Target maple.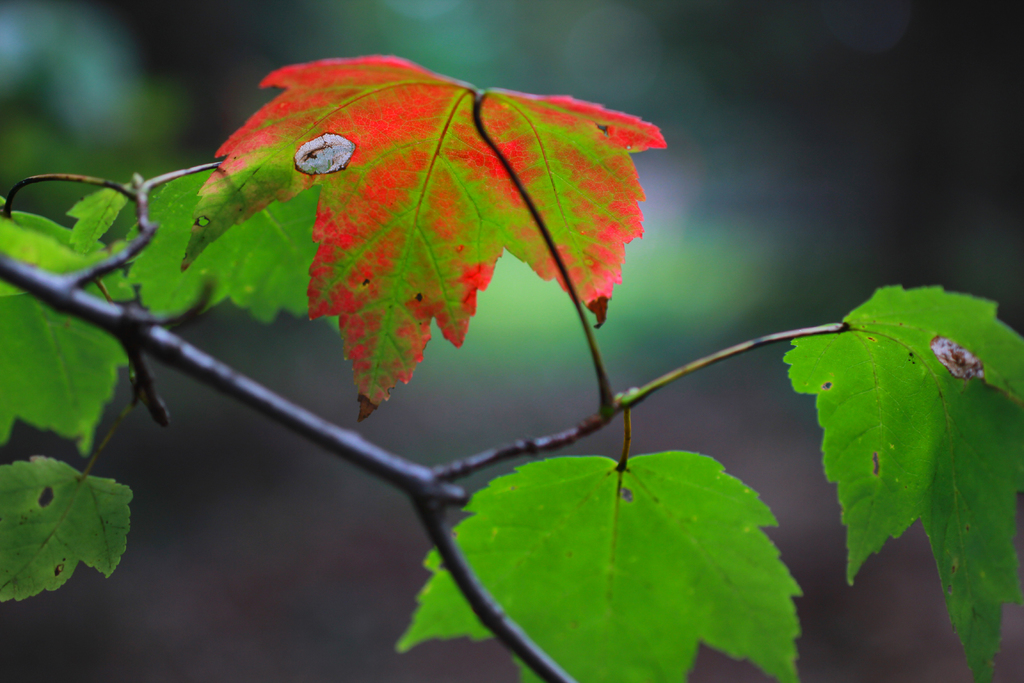
Target region: 61, 156, 340, 322.
